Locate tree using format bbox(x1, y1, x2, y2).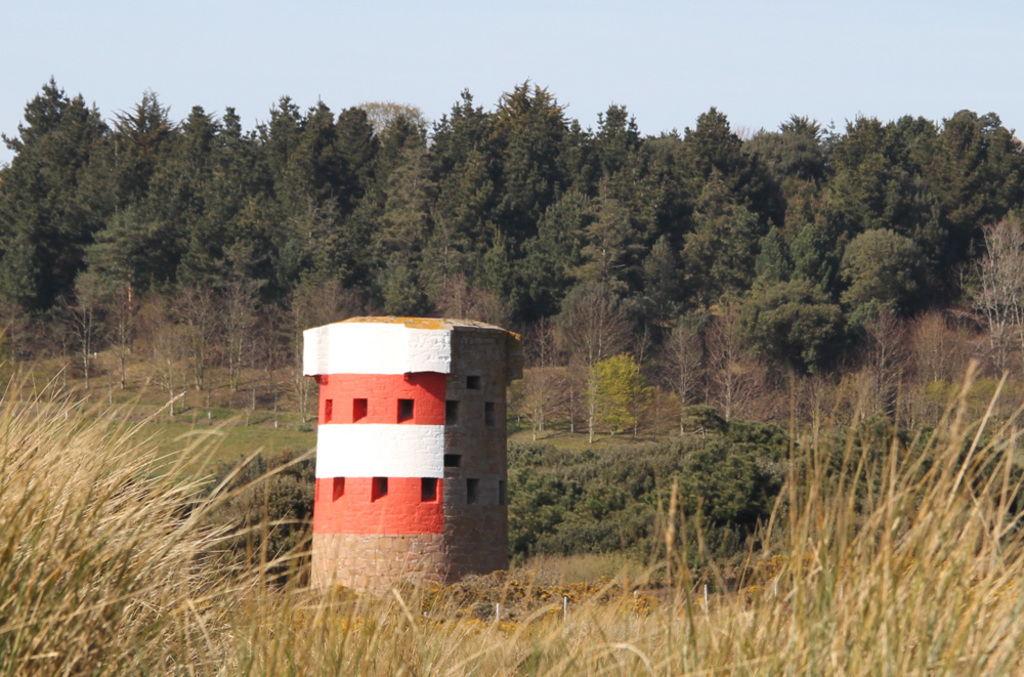
bbox(586, 344, 650, 451).
